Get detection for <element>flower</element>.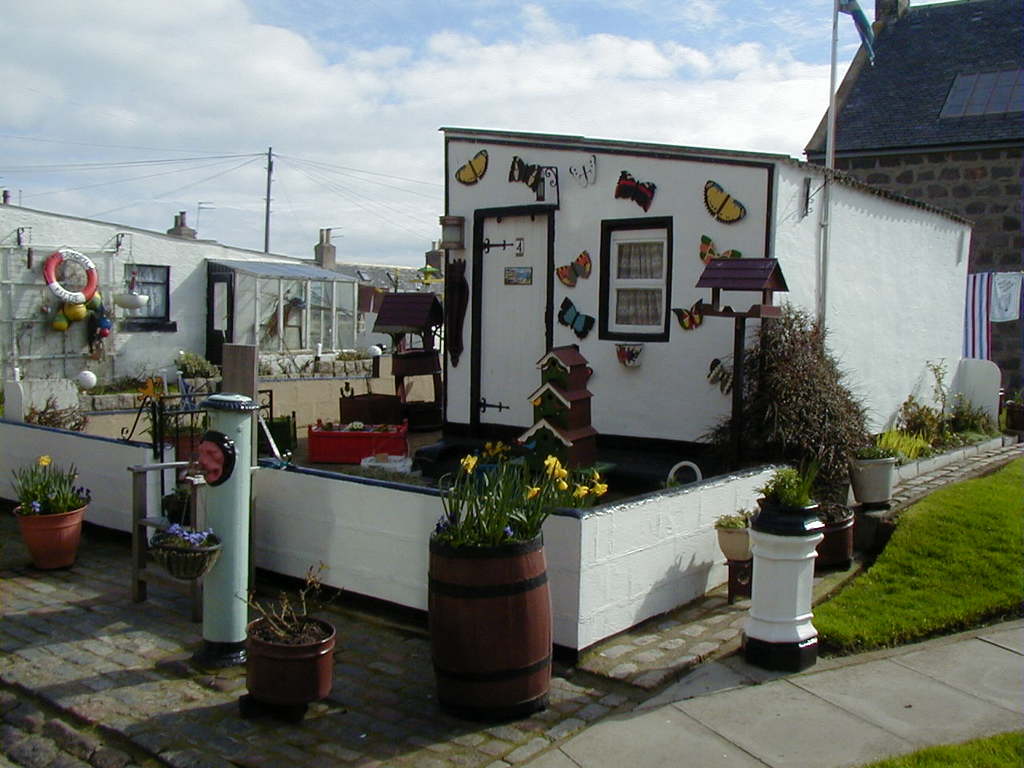
Detection: (485, 438, 508, 462).
